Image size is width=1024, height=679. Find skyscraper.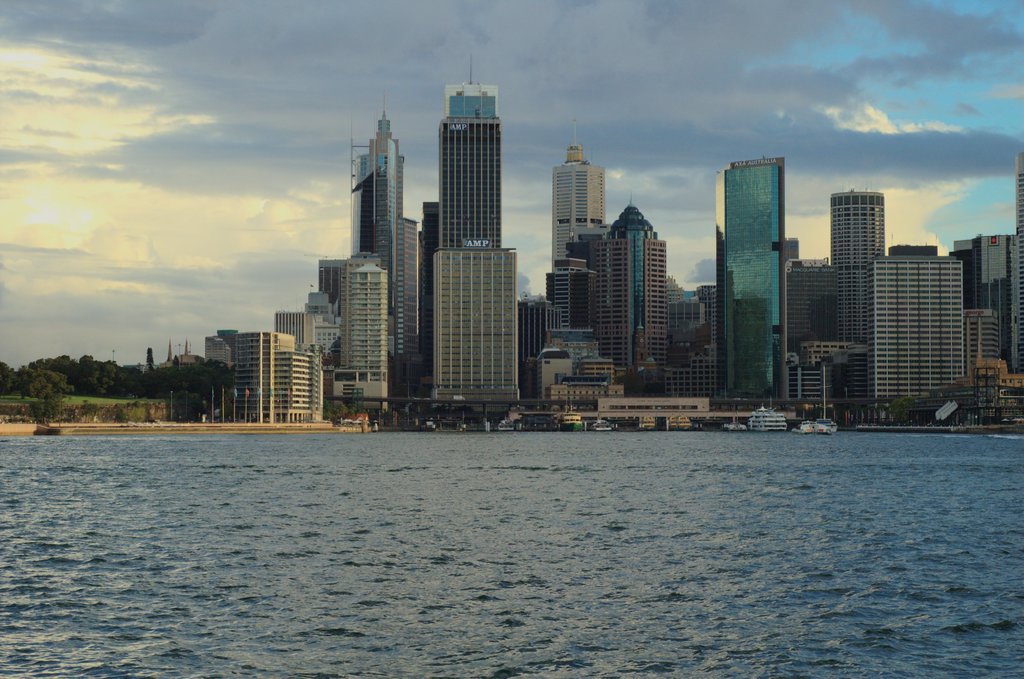
bbox=(867, 240, 963, 391).
